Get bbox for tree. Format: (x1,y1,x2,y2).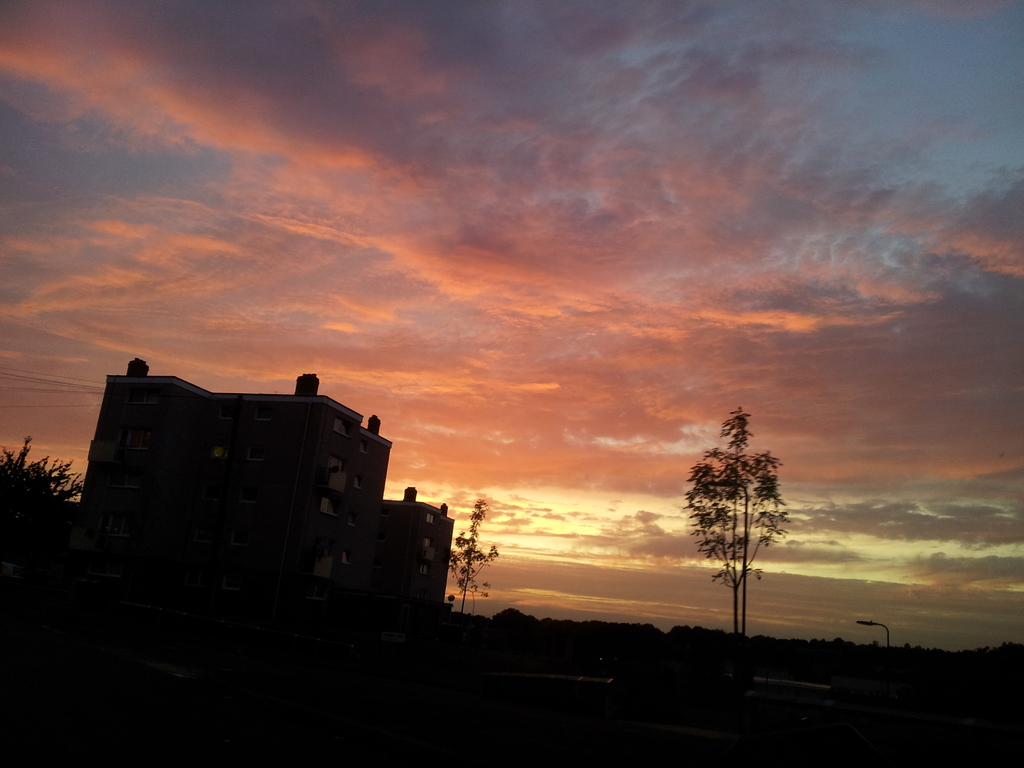
(445,502,500,623).
